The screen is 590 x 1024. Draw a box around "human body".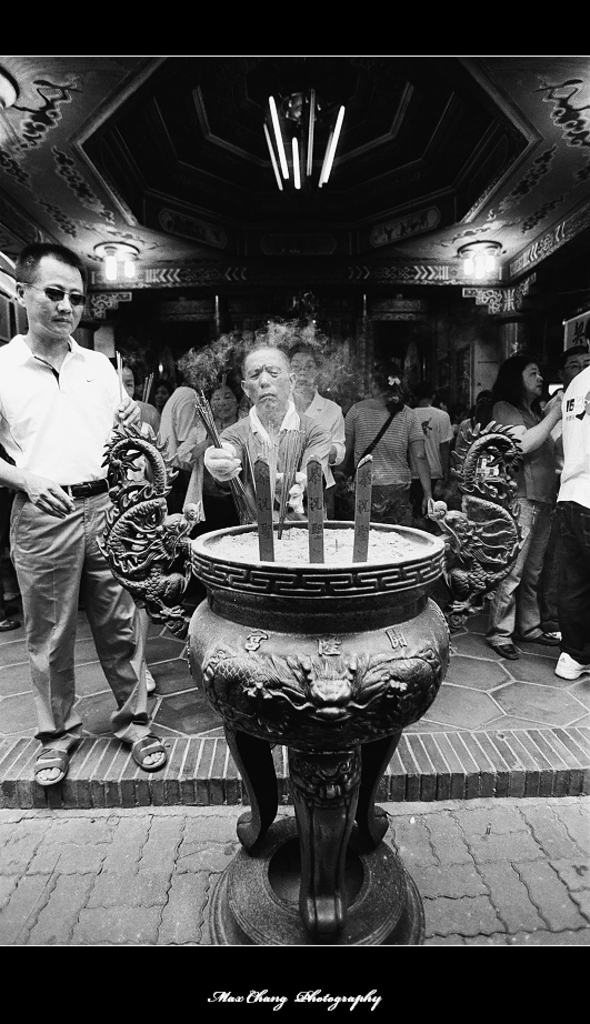
[left=412, top=401, right=457, bottom=492].
